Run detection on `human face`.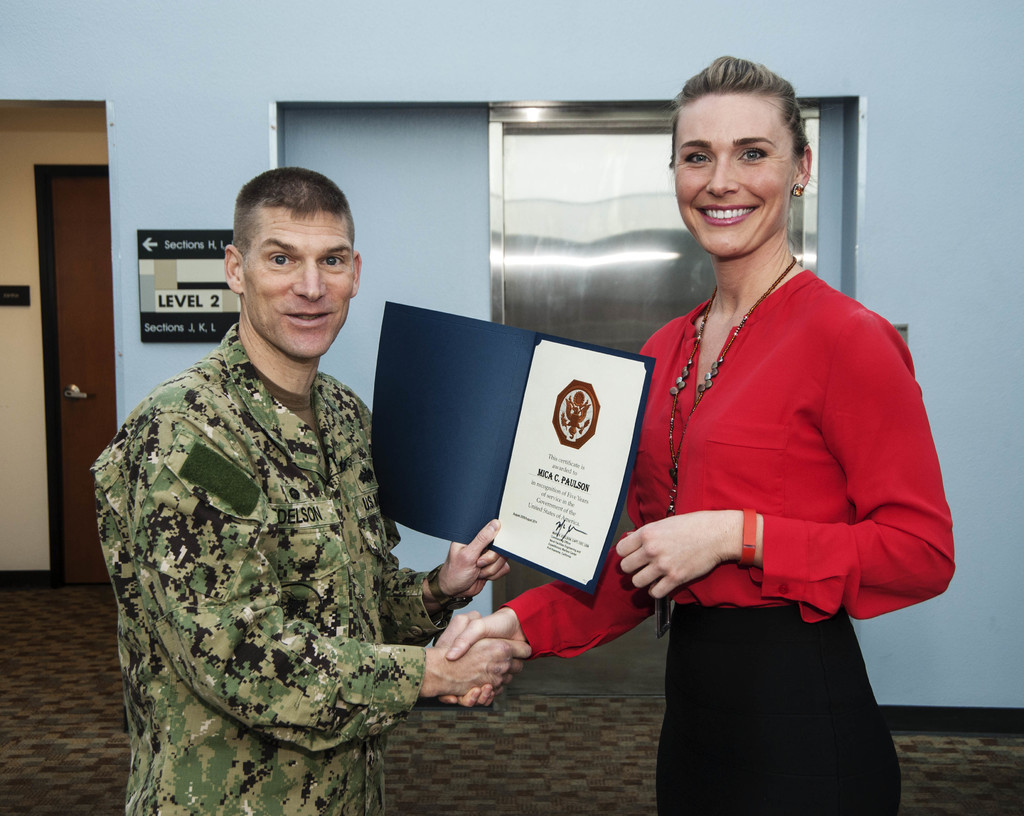
Result: {"x1": 242, "y1": 207, "x2": 351, "y2": 358}.
